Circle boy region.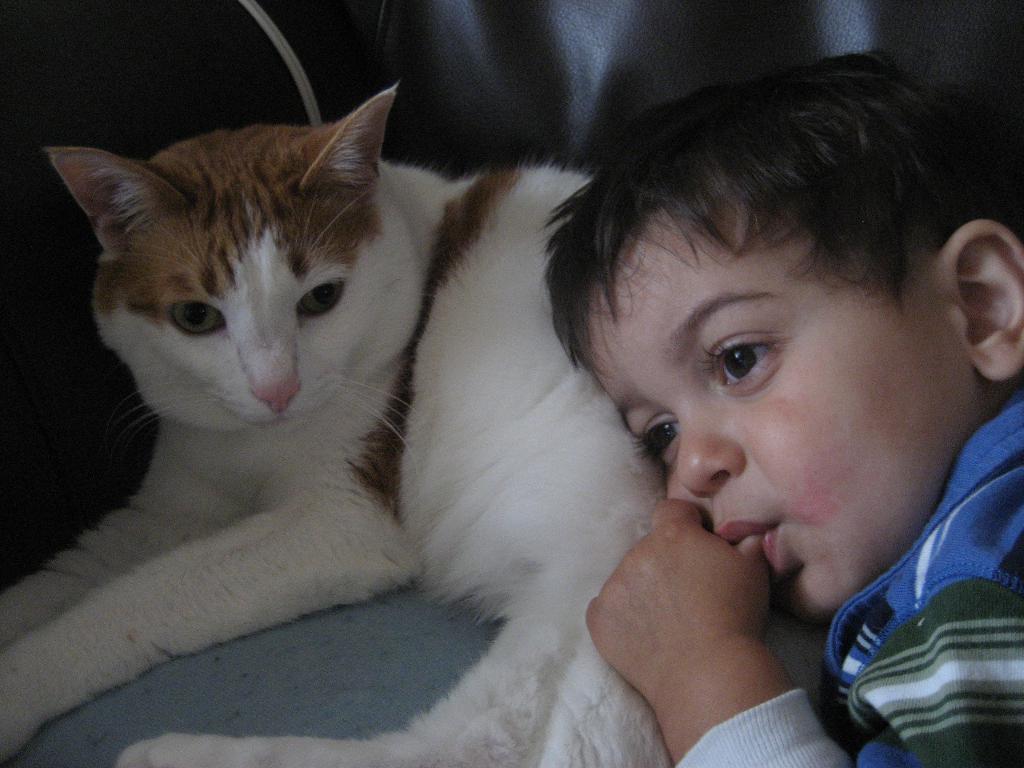
Region: bbox=(538, 54, 1023, 767).
